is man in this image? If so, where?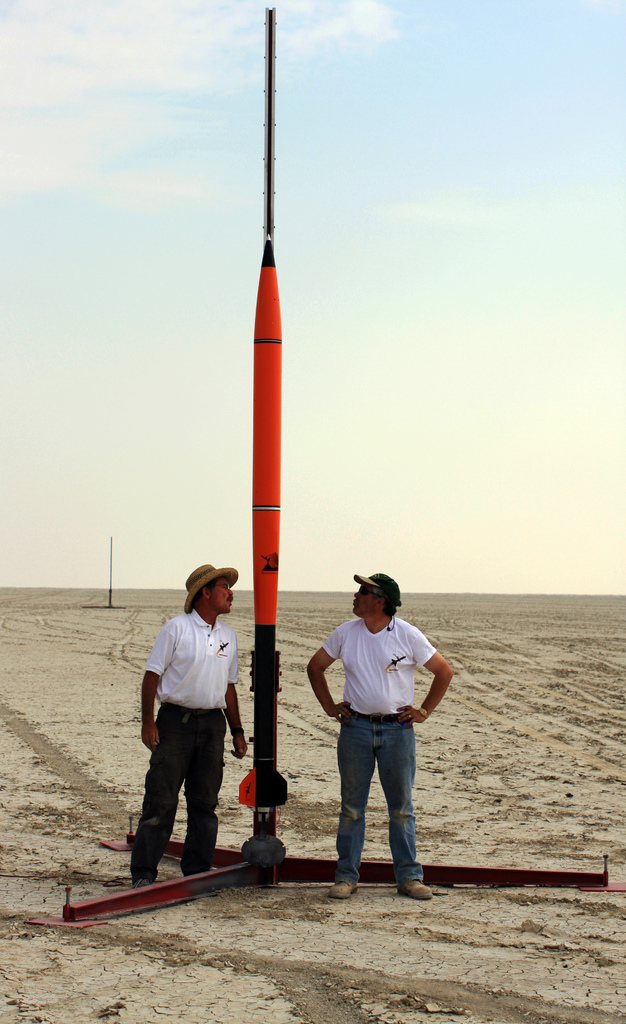
Yes, at {"left": 306, "top": 567, "right": 458, "bottom": 908}.
